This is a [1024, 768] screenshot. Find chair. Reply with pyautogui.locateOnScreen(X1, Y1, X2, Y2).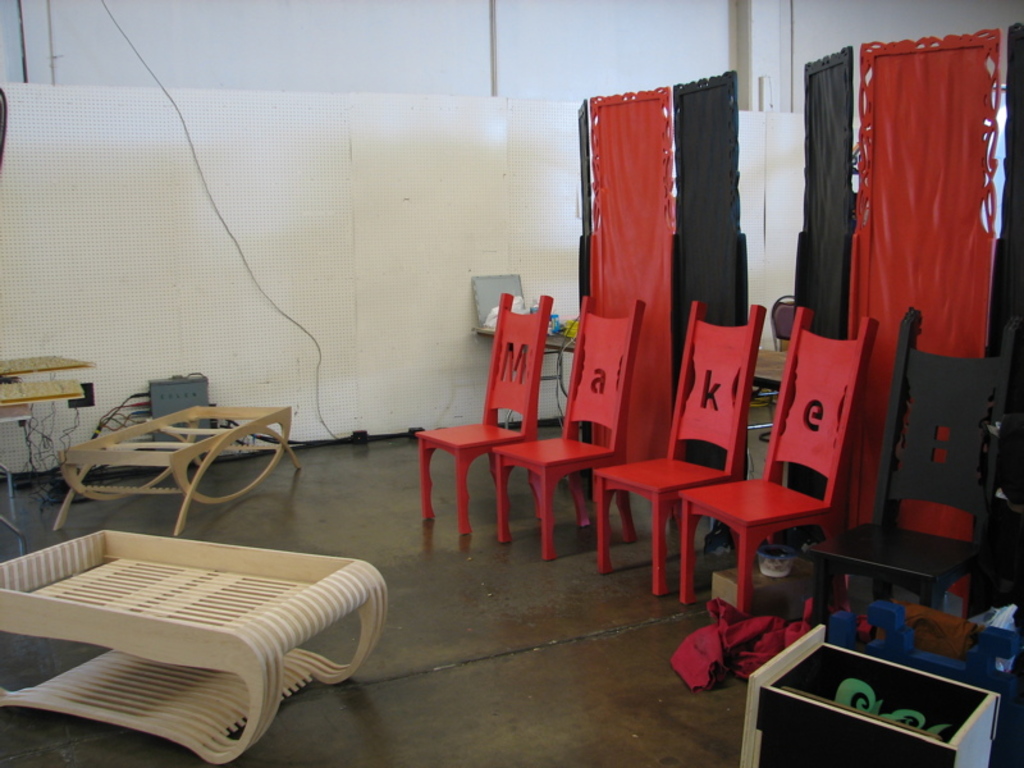
pyautogui.locateOnScreen(796, 305, 1023, 635).
